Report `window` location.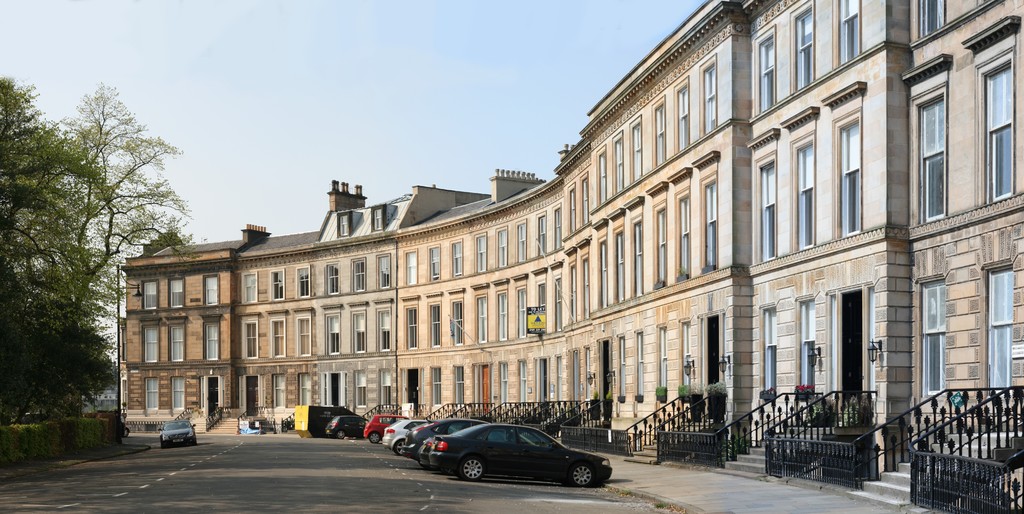
Report: (200,272,218,303).
